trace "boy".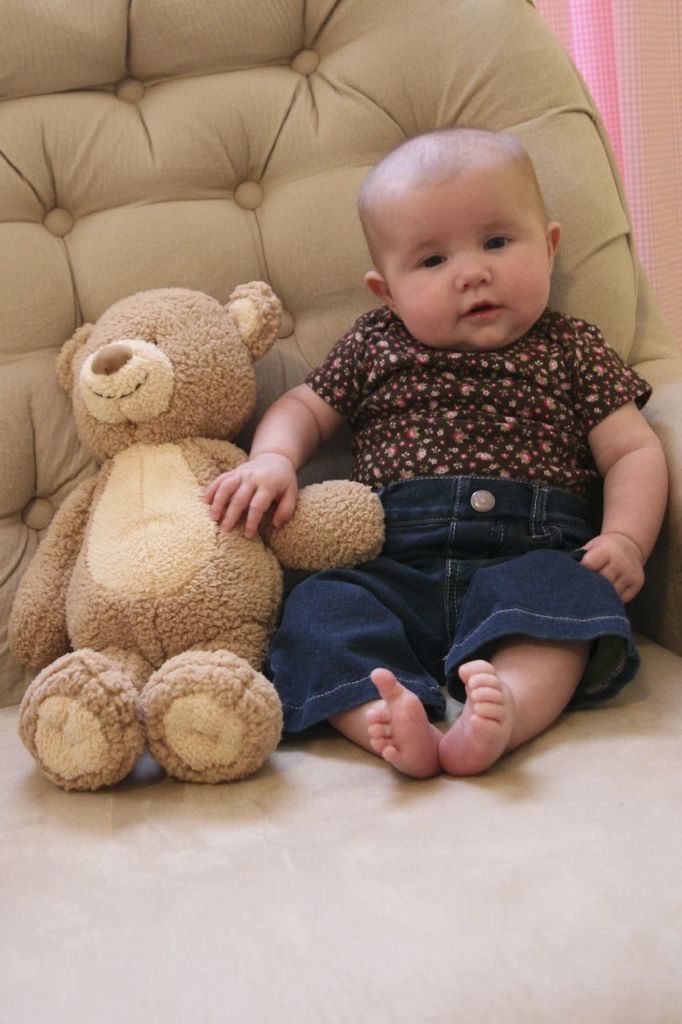
Traced to 233/58/614/804.
